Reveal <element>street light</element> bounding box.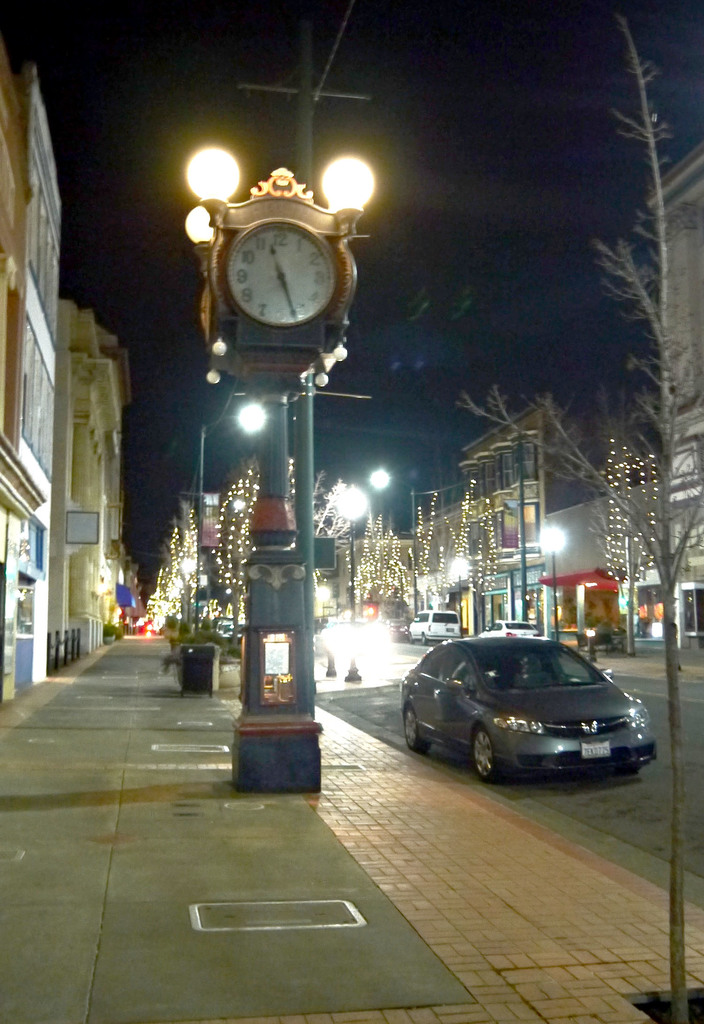
Revealed: 334 483 374 616.
